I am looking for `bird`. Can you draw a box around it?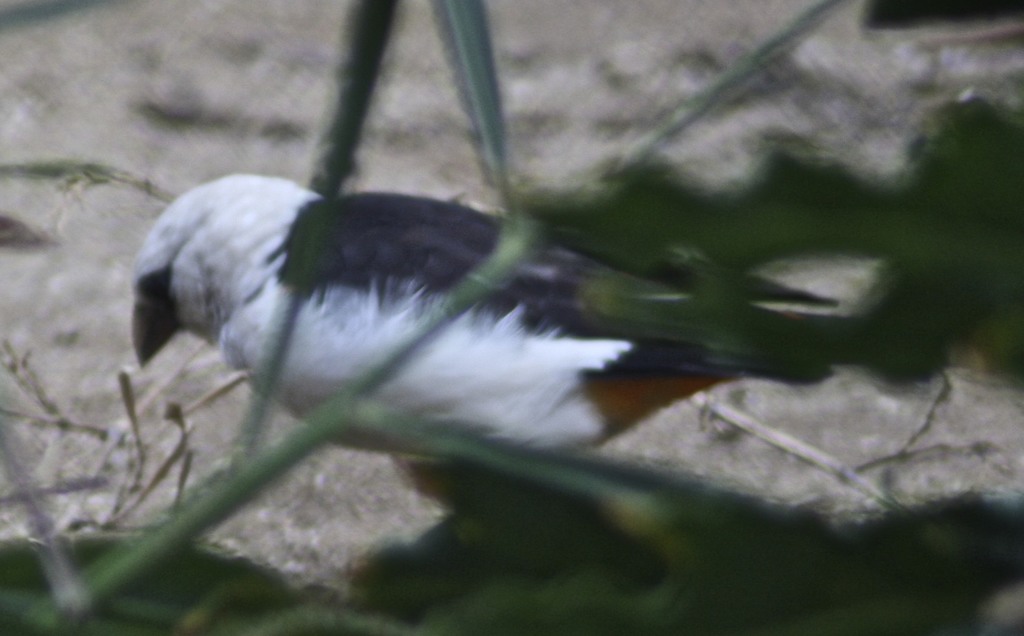
Sure, the bounding box is 125,168,852,514.
